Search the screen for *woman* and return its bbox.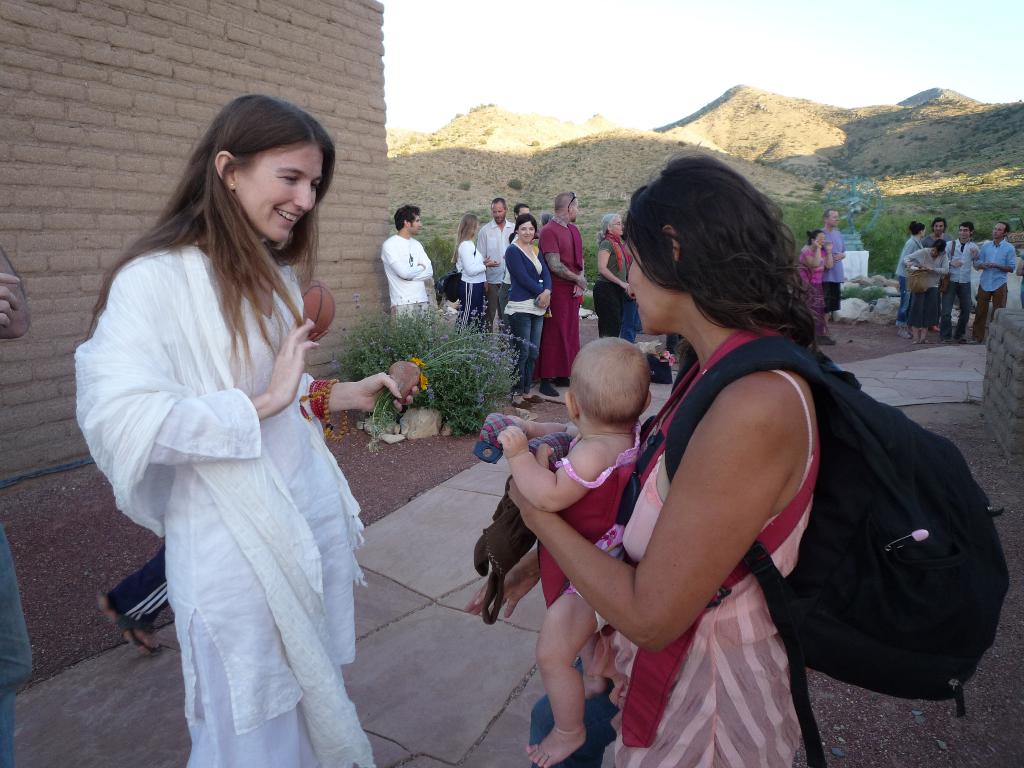
Found: box(887, 217, 929, 332).
